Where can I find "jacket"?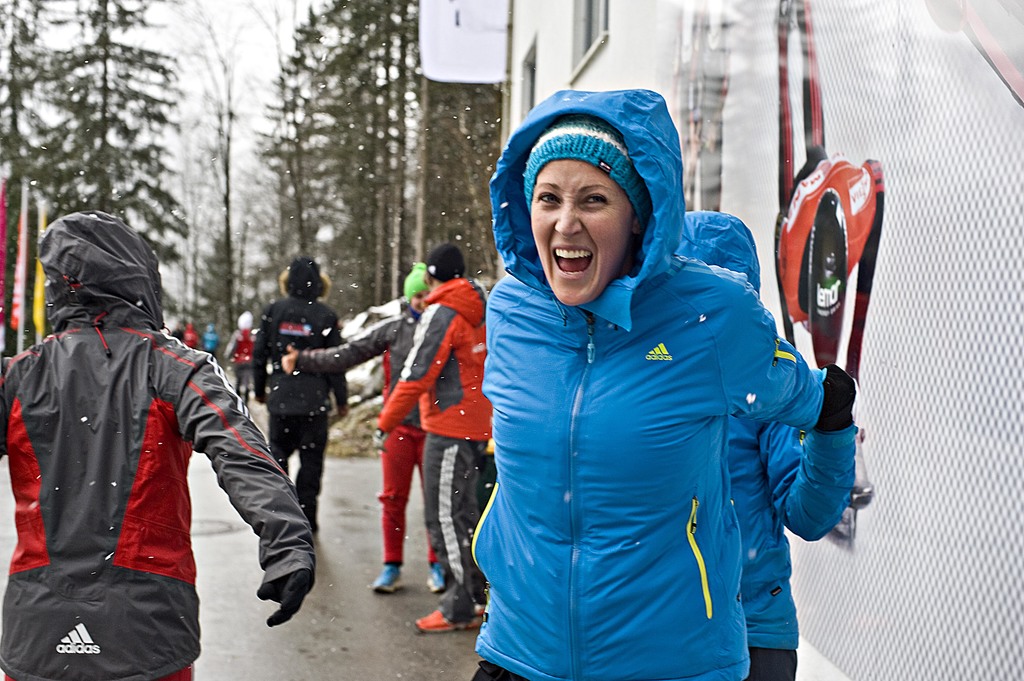
You can find it at <region>254, 257, 350, 432</region>.
